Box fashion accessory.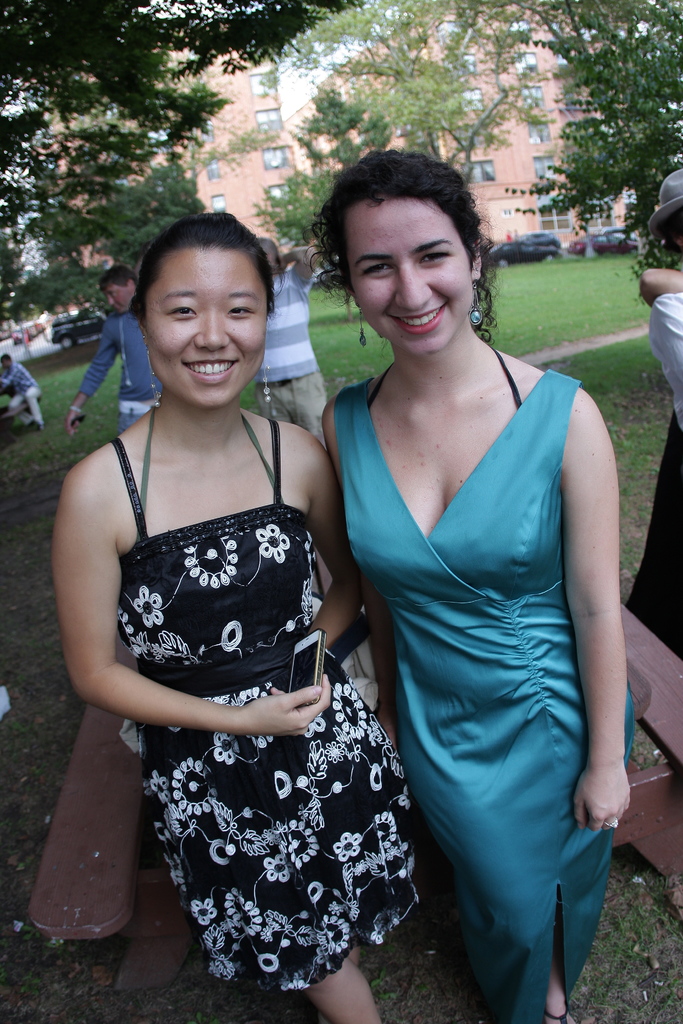
604:817:623:829.
